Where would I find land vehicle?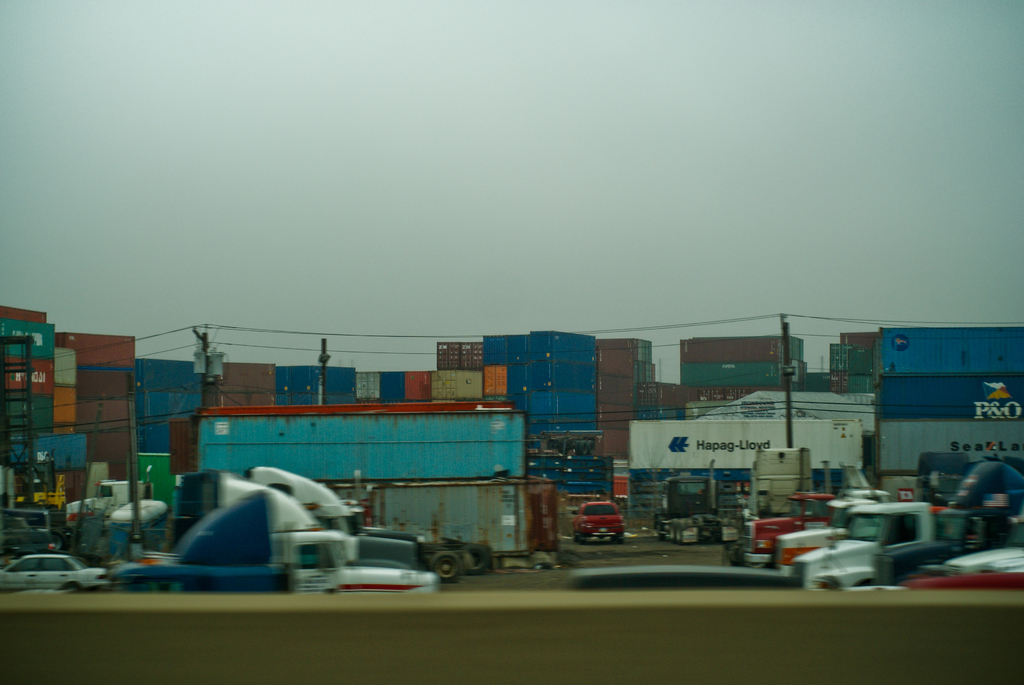
At [x1=572, y1=499, x2=627, y2=547].
